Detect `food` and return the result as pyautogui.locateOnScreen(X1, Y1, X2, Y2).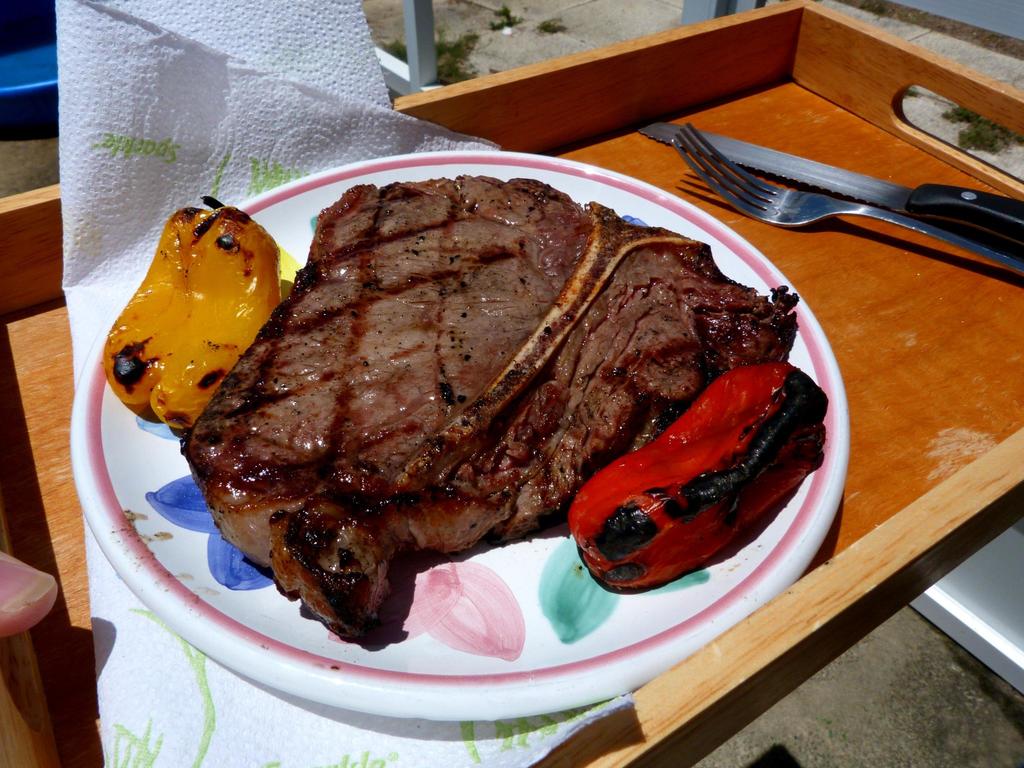
pyautogui.locateOnScreen(95, 196, 281, 433).
